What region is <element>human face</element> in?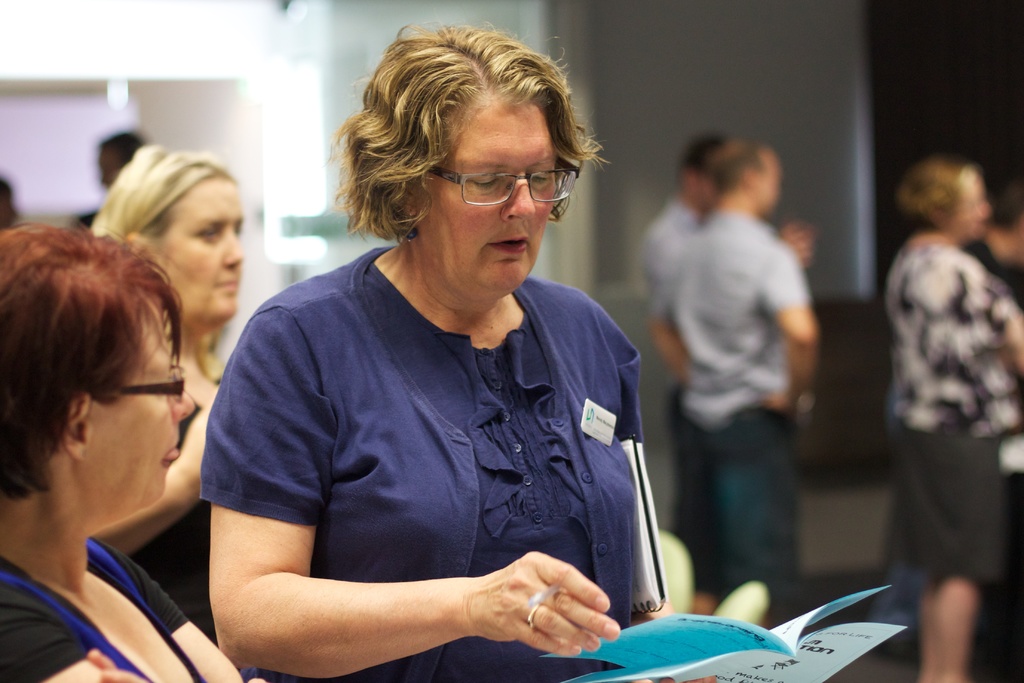
409/106/560/304.
